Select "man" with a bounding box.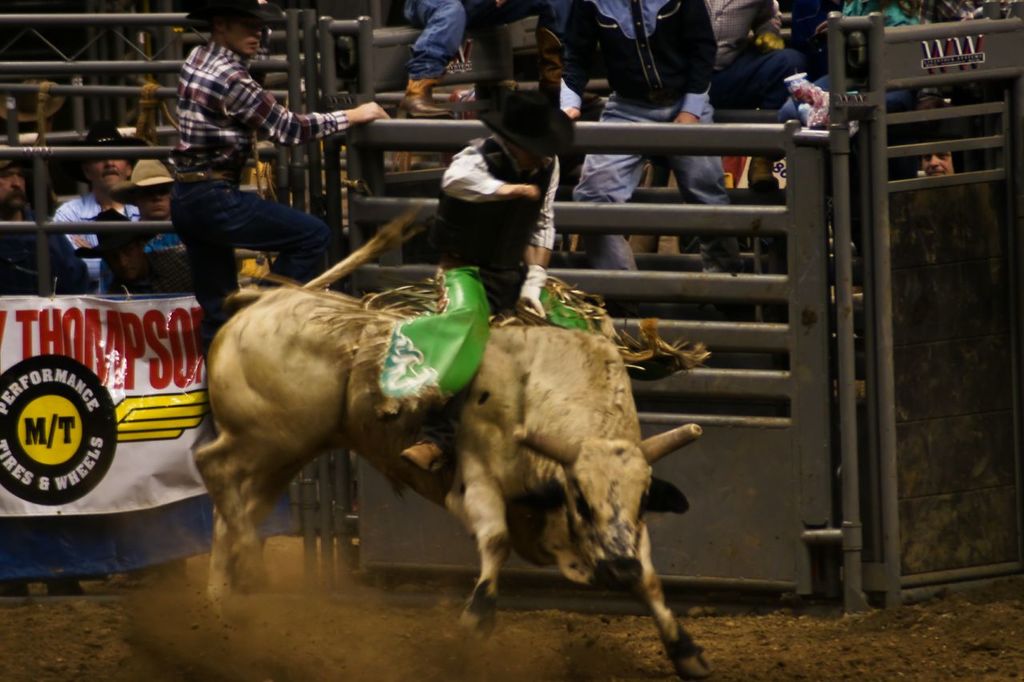
922:150:956:178.
